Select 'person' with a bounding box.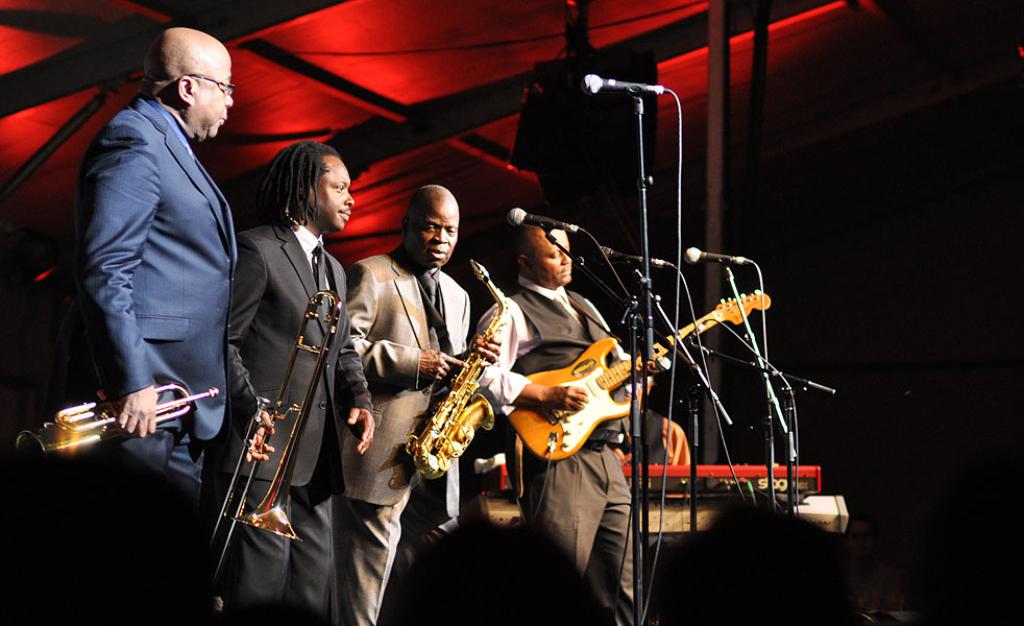
Rect(468, 218, 648, 625).
